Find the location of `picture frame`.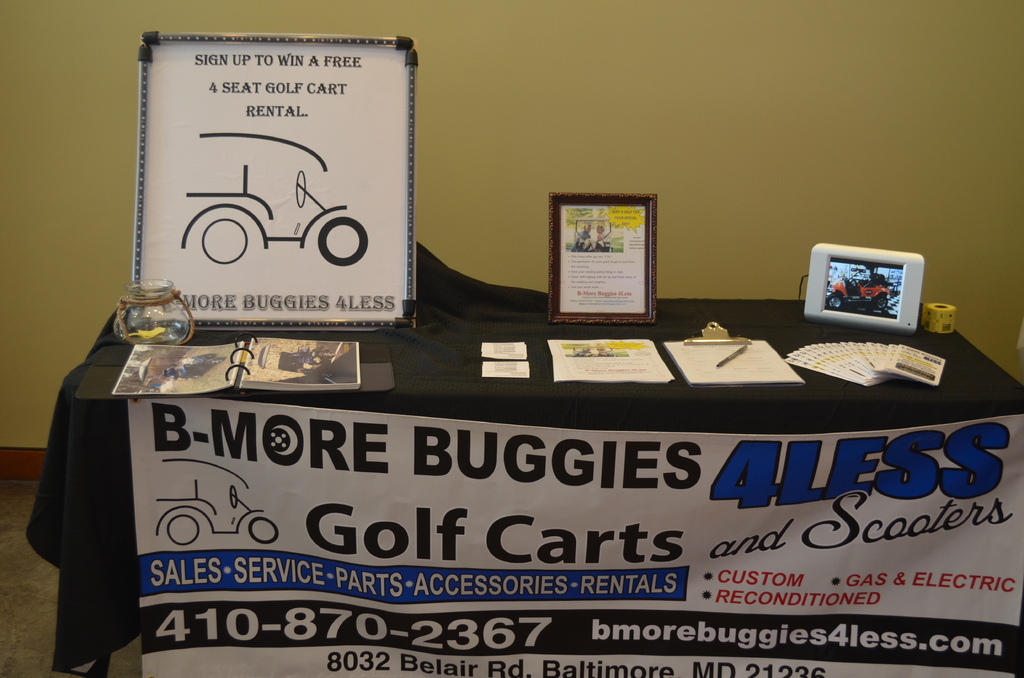
Location: [800, 243, 925, 335].
